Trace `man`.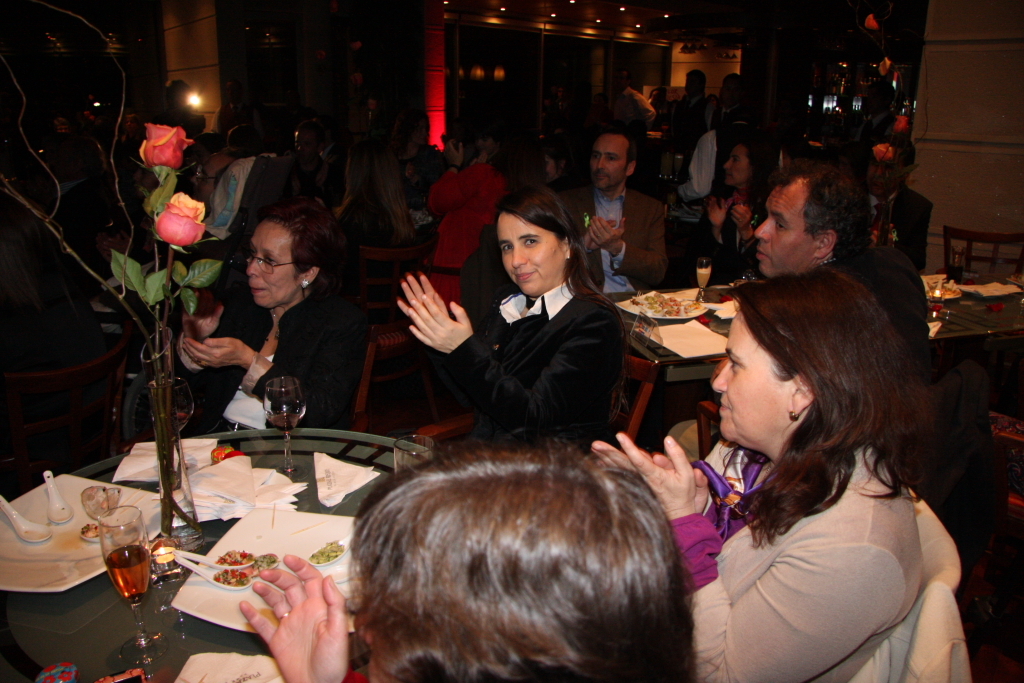
Traced to <bbox>611, 67, 657, 137</bbox>.
